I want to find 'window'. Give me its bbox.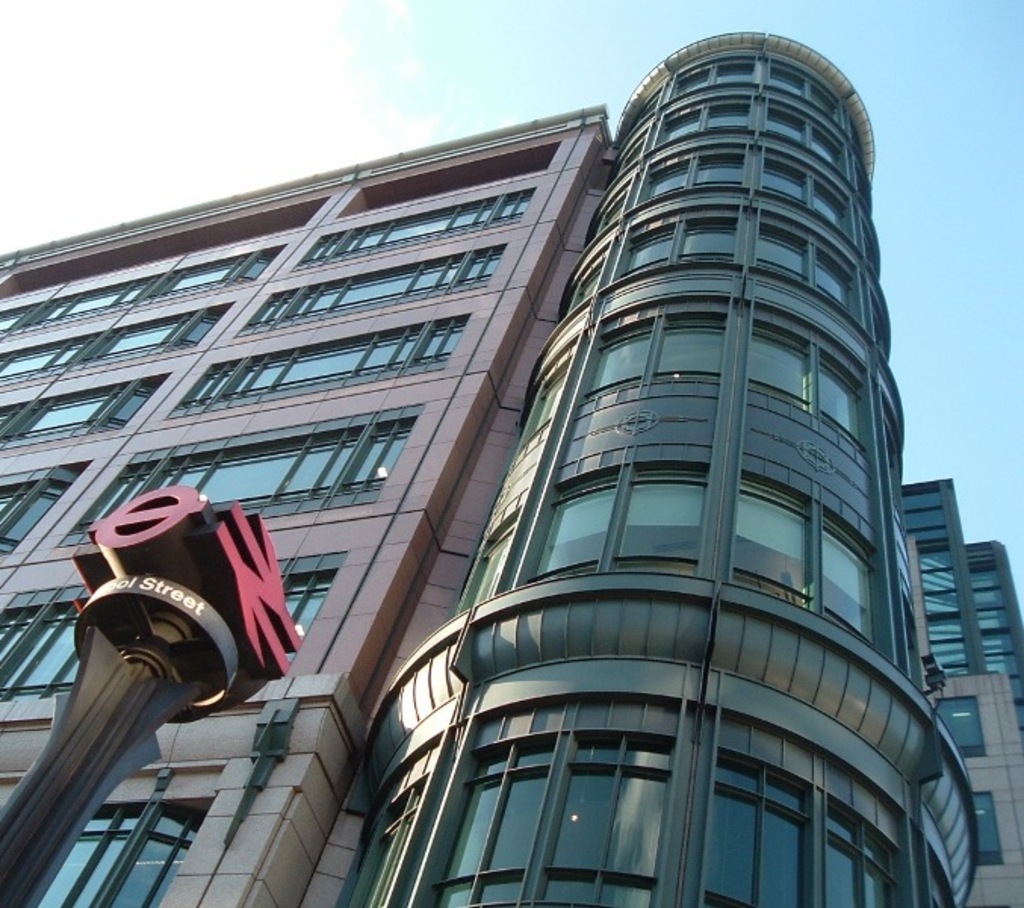
rect(171, 319, 469, 413).
